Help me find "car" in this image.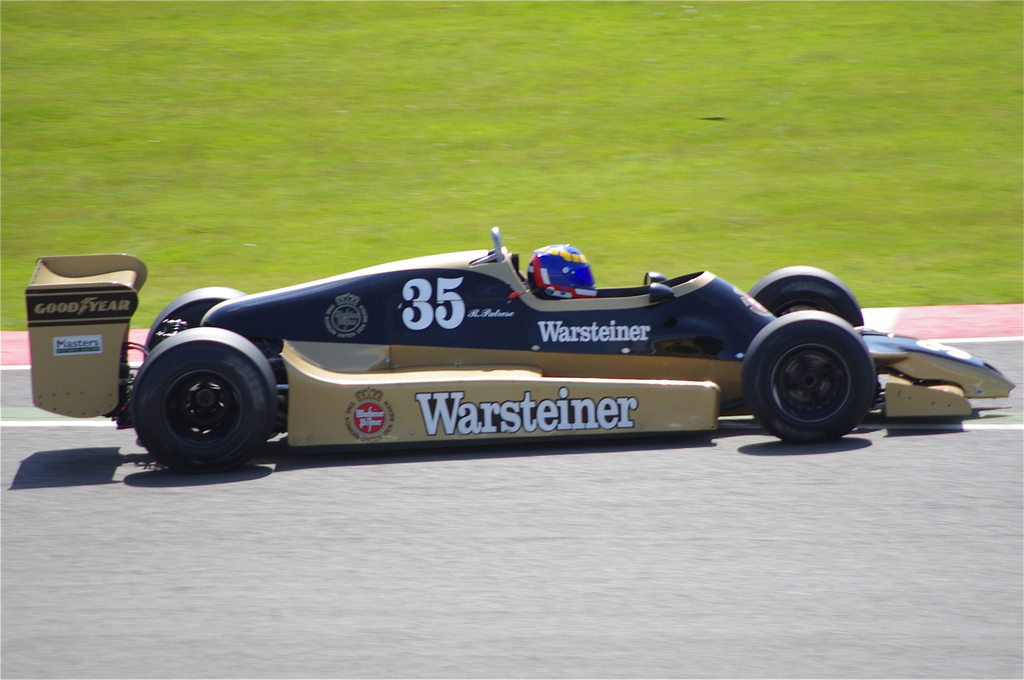
Found it: region(77, 216, 977, 471).
